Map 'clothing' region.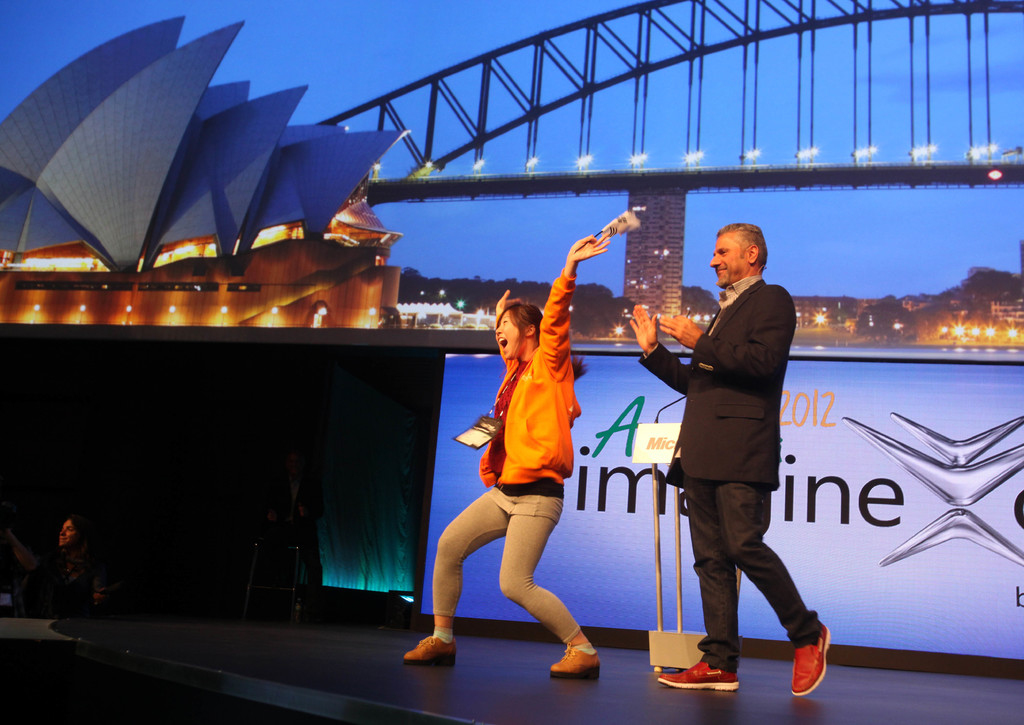
Mapped to <region>636, 273, 818, 661</region>.
